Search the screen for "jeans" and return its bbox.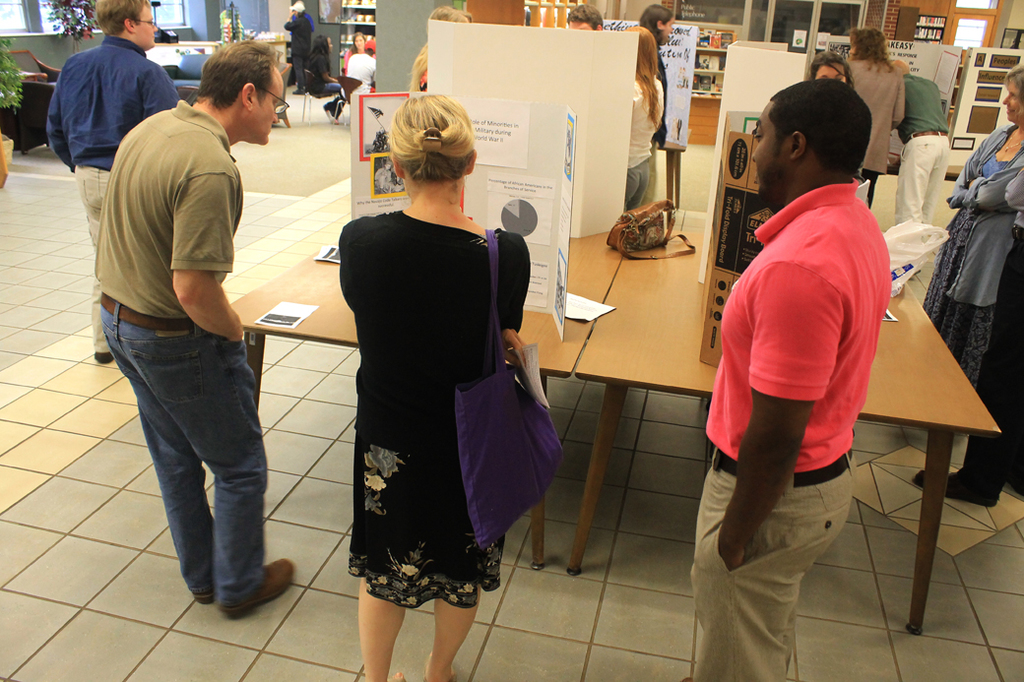
Found: [left=106, top=317, right=278, bottom=609].
